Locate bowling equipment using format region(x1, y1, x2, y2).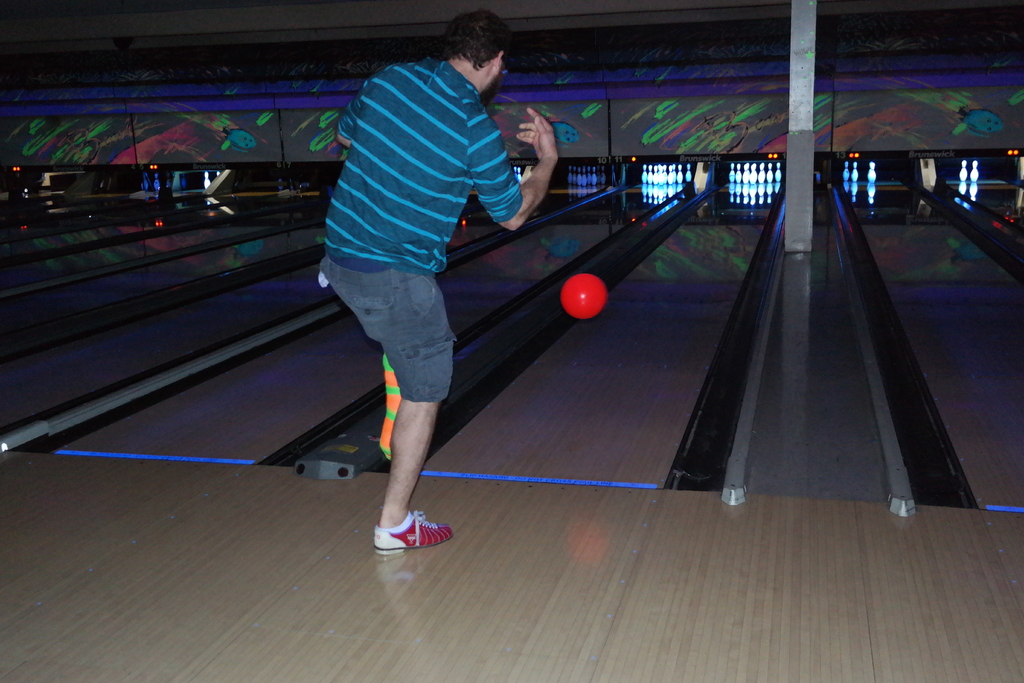
region(973, 154, 983, 185).
